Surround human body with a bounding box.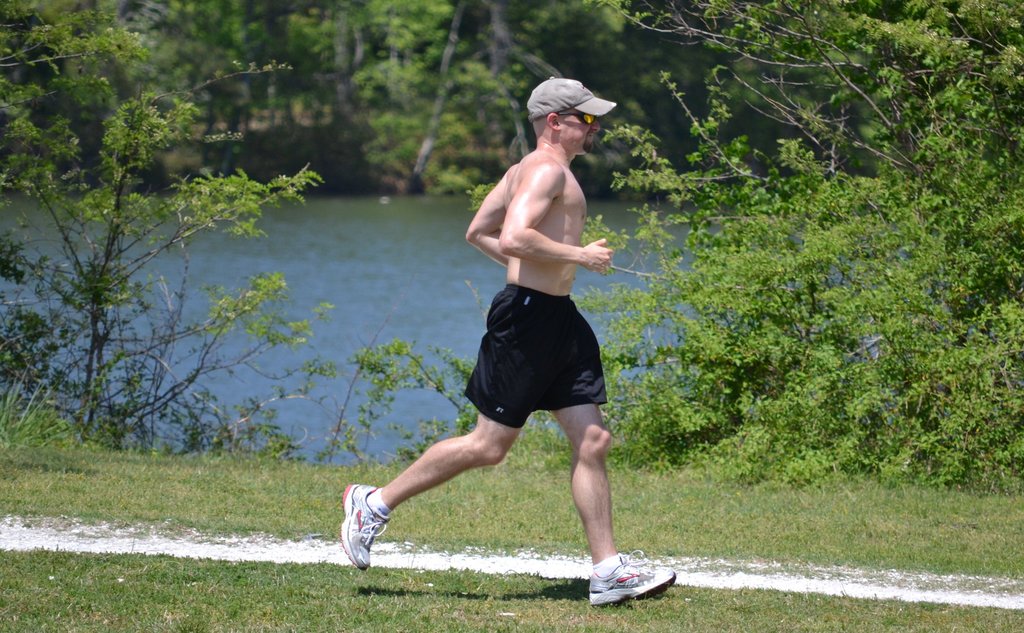
(401, 92, 628, 577).
